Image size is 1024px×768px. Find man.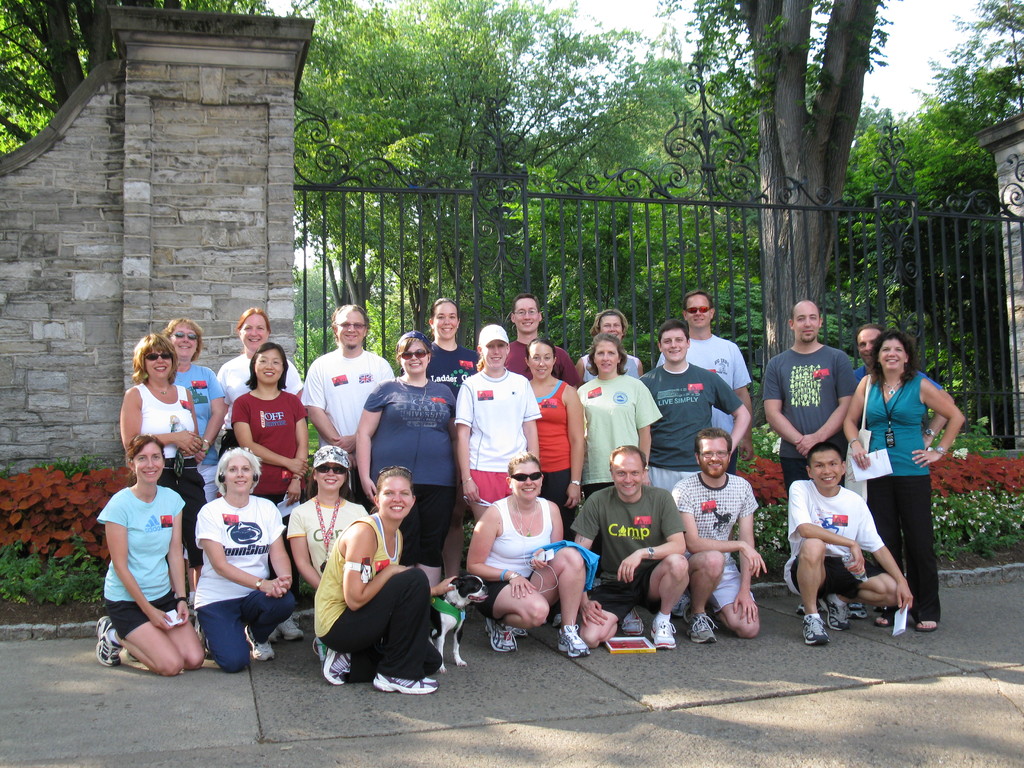
bbox=[836, 328, 955, 451].
